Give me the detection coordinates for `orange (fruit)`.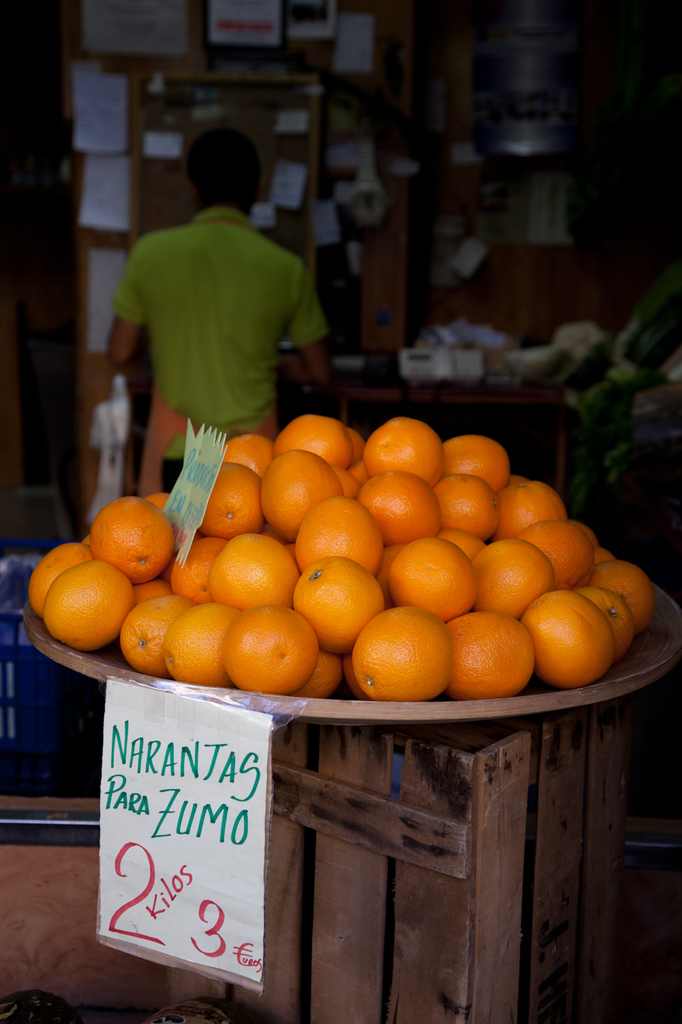
[441,610,544,690].
